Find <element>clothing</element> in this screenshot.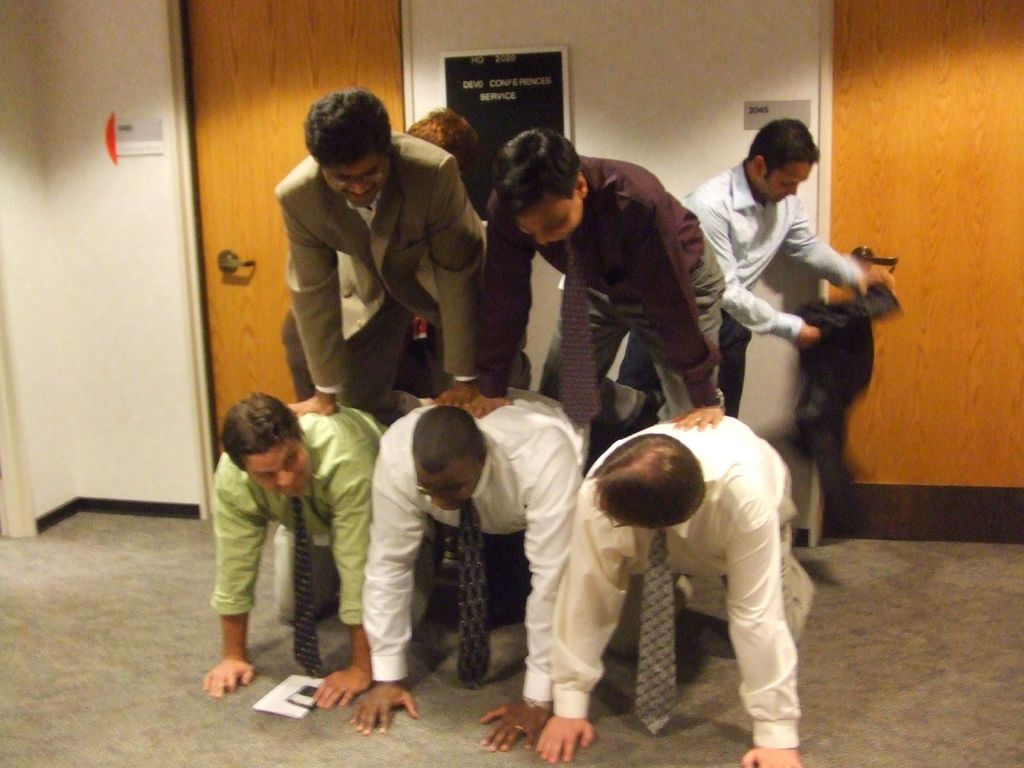
The bounding box for <element>clothing</element> is <bbox>361, 385, 586, 704</bbox>.
